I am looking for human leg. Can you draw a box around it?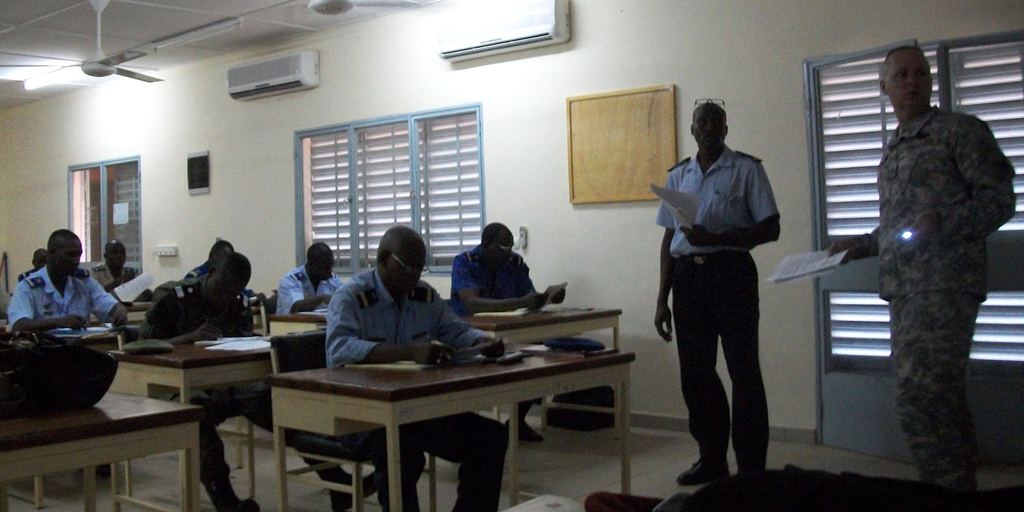
Sure, the bounding box is [left=423, top=412, right=504, bottom=510].
